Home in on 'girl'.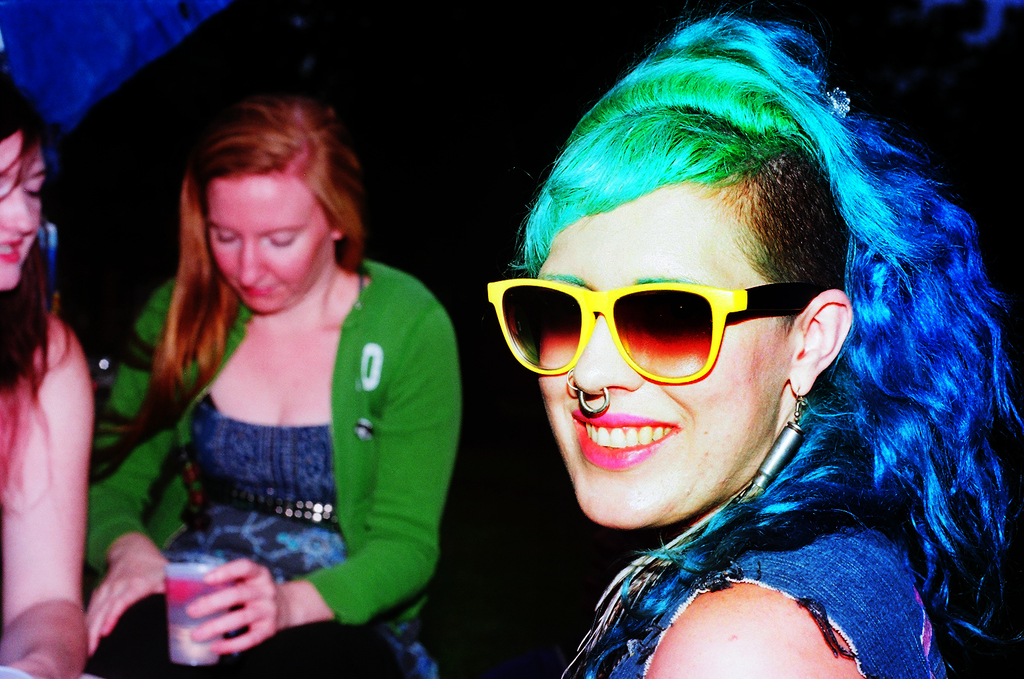
Homed in at bbox=[0, 72, 94, 678].
